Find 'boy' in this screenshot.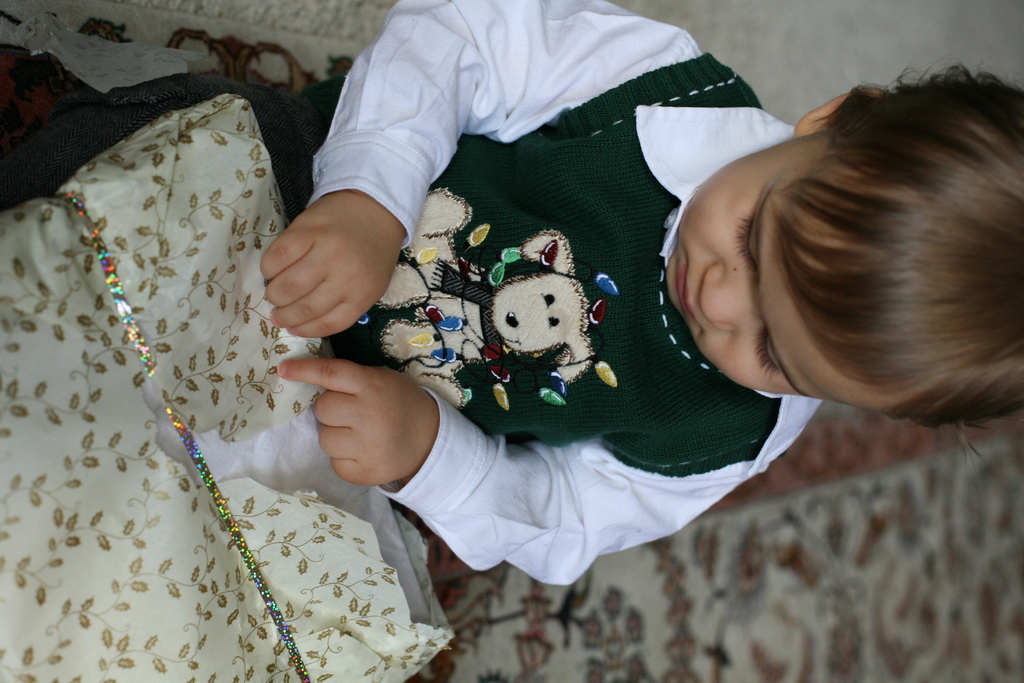
The bounding box for 'boy' is [left=6, top=2, right=1023, bottom=586].
